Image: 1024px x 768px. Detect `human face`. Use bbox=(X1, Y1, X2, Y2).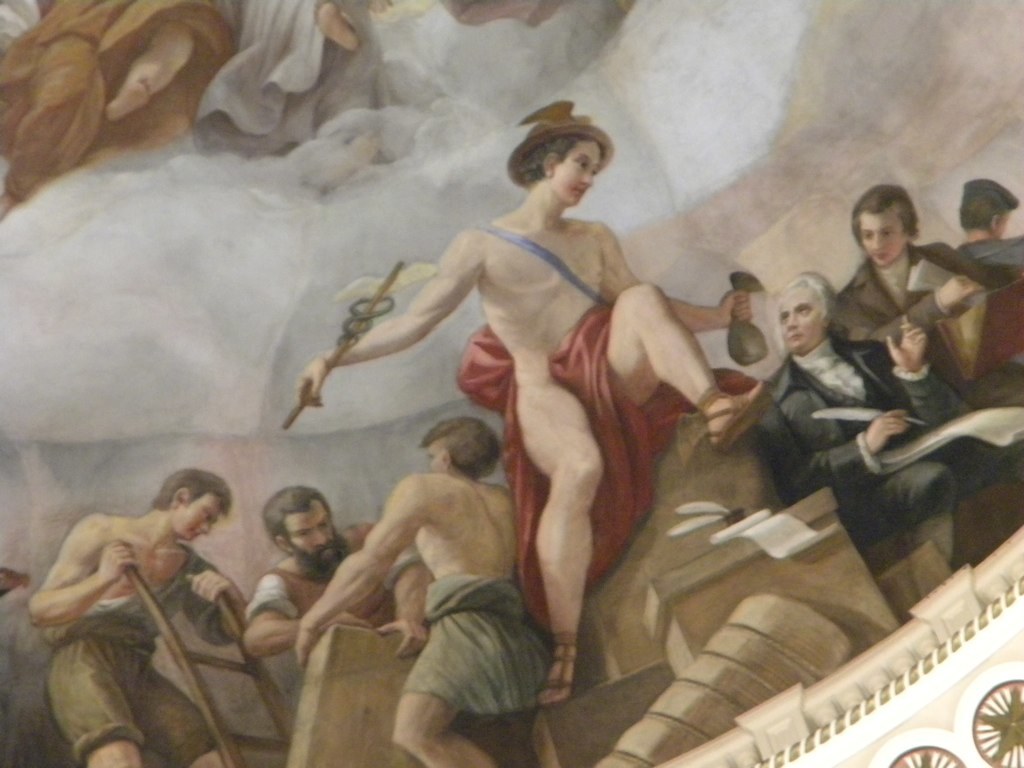
bbox=(427, 443, 442, 479).
